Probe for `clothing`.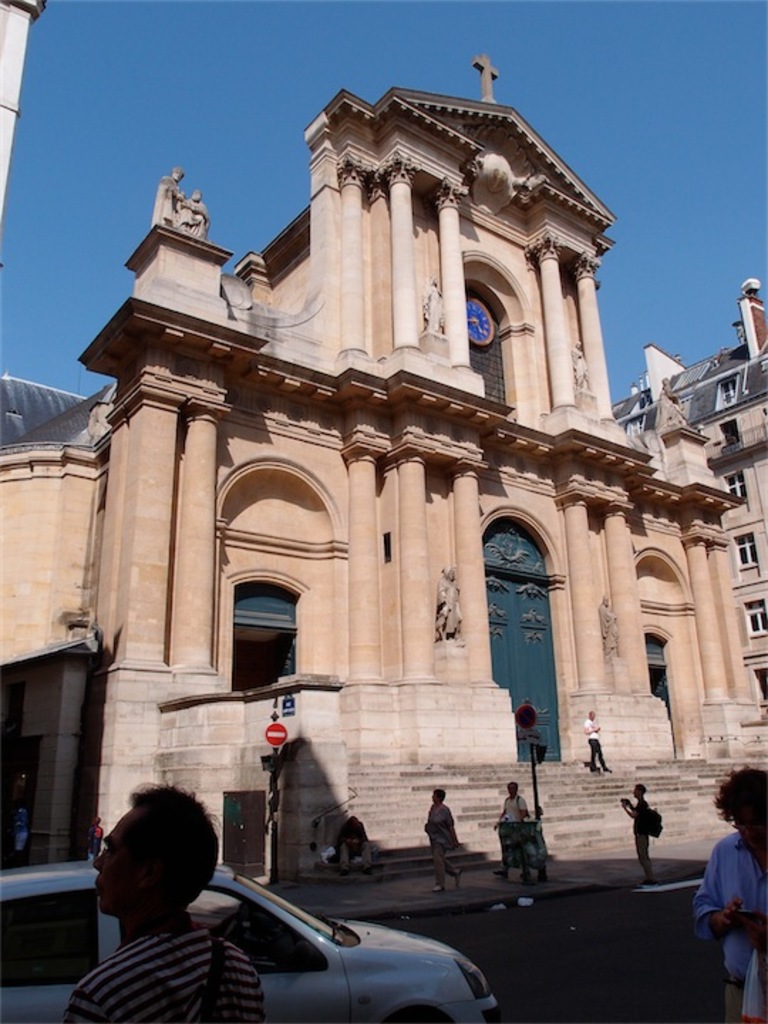
Probe result: box=[7, 806, 28, 859].
